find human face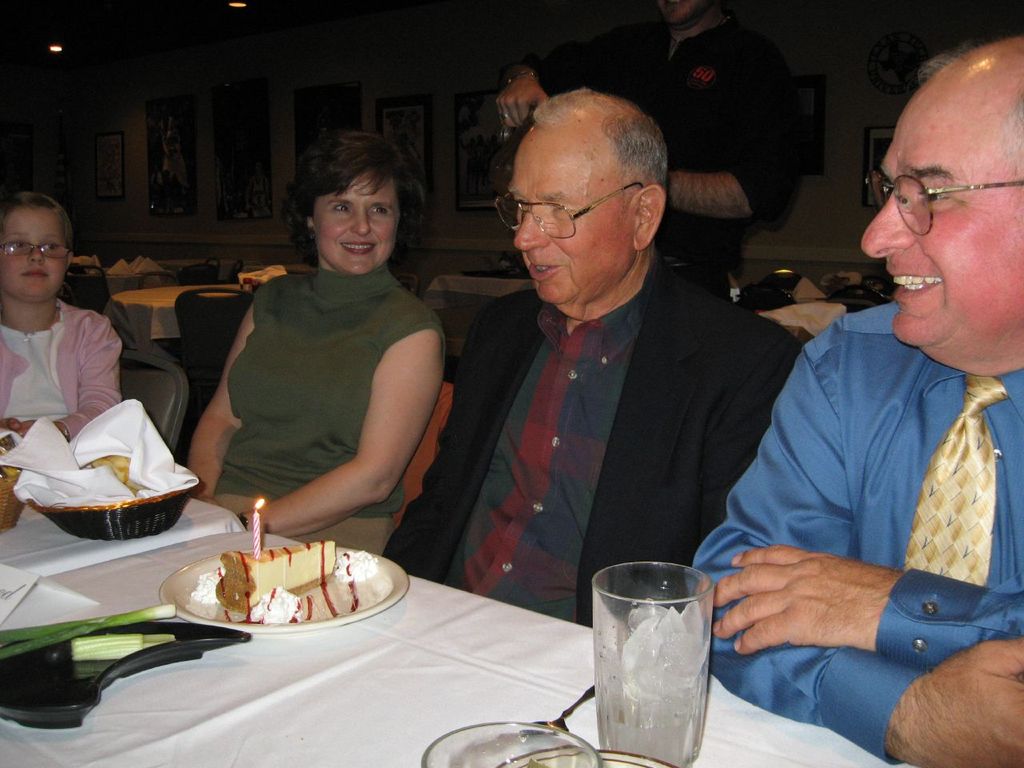
{"x1": 858, "y1": 79, "x2": 1023, "y2": 349}
